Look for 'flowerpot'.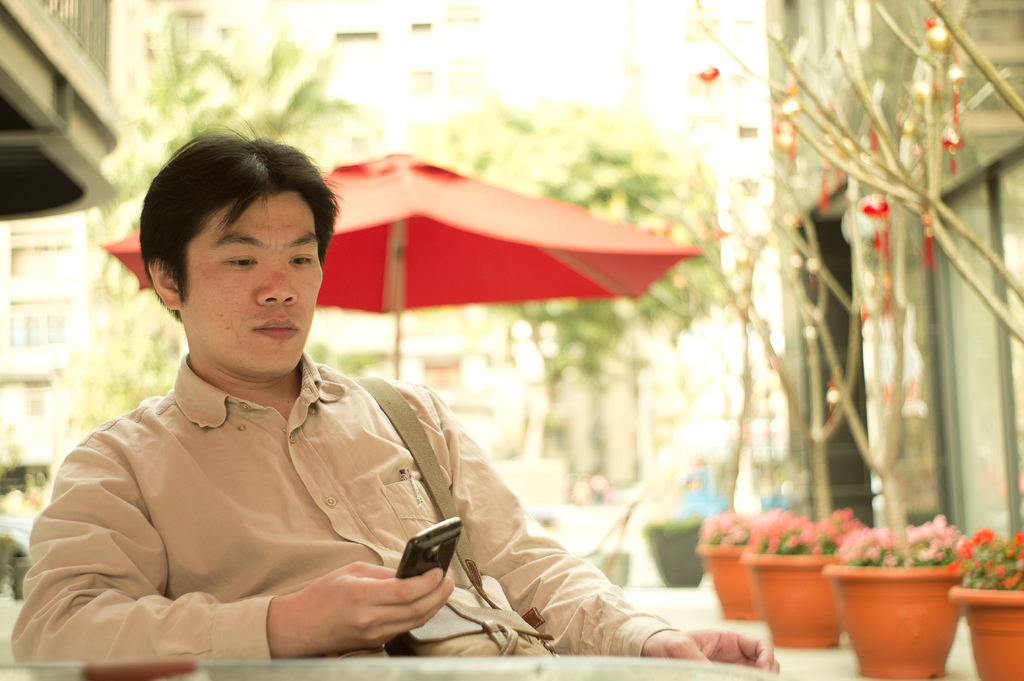
Found: bbox(844, 552, 973, 680).
